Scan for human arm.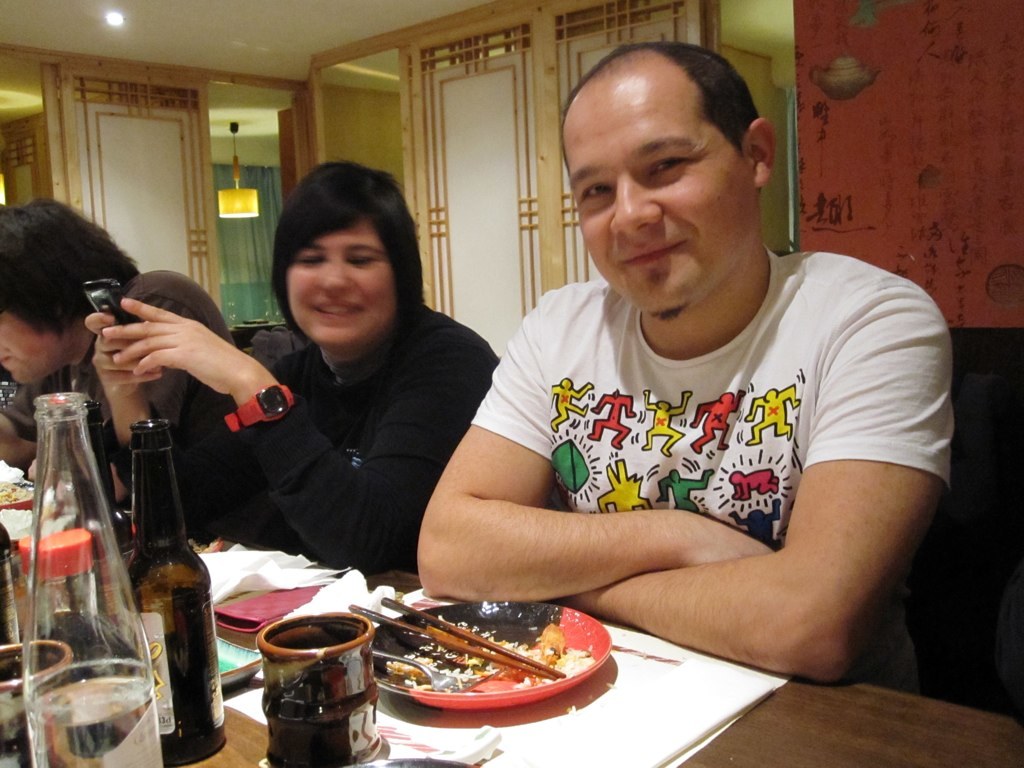
Scan result: 412/299/778/604.
